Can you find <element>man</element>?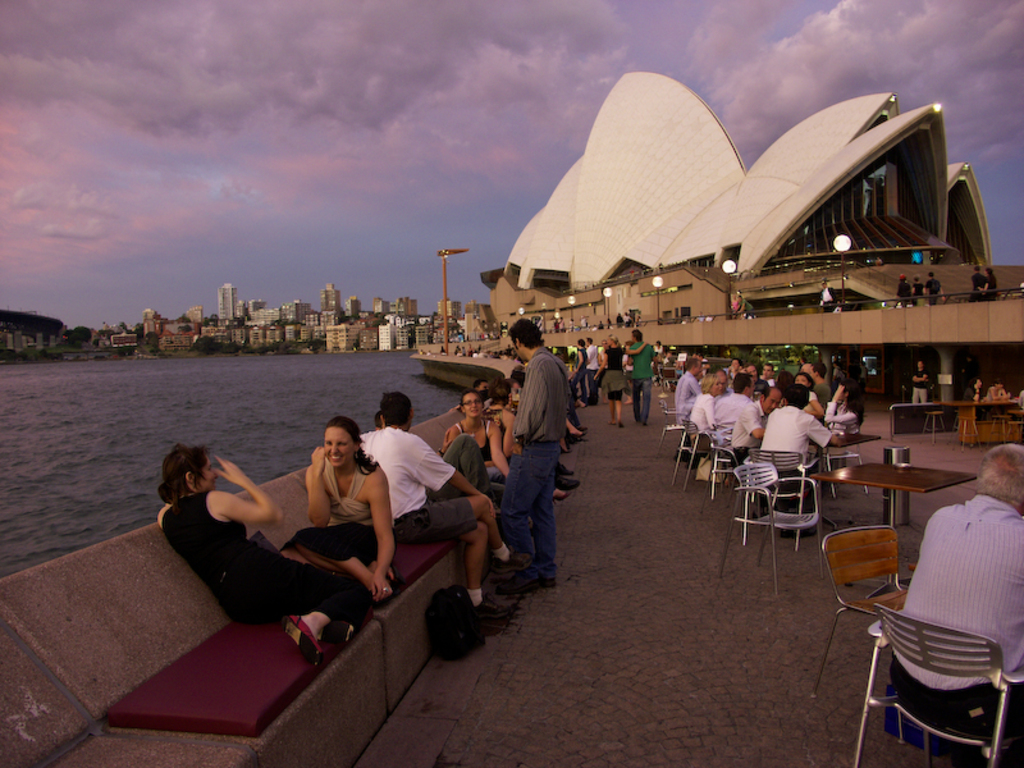
Yes, bounding box: crop(362, 390, 502, 599).
